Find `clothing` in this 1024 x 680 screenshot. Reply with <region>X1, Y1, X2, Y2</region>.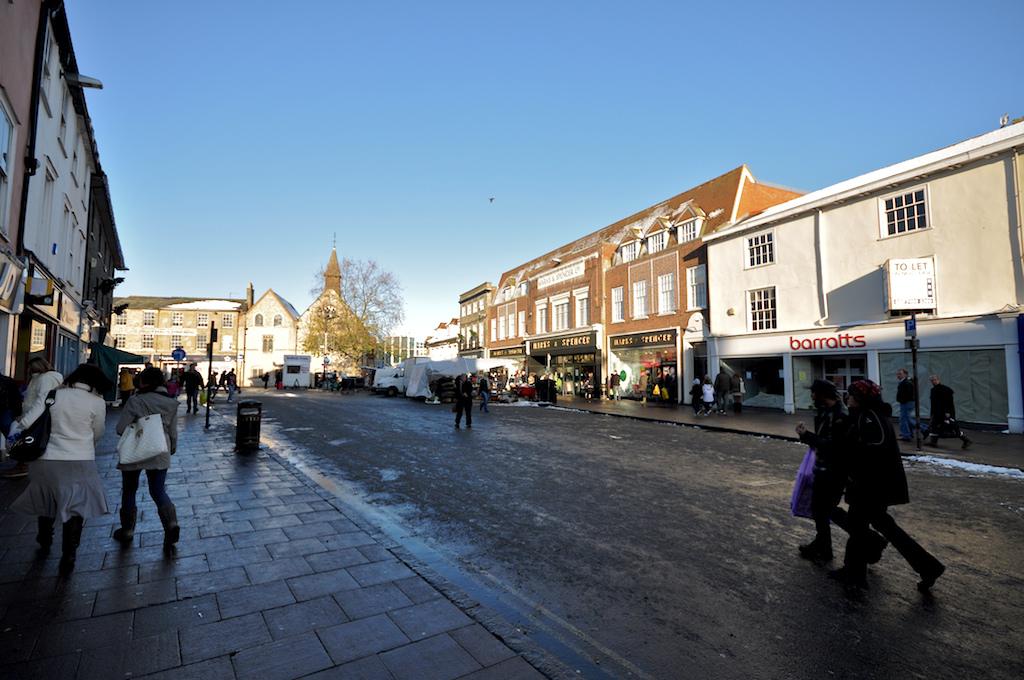
<region>499, 376, 502, 394</region>.
